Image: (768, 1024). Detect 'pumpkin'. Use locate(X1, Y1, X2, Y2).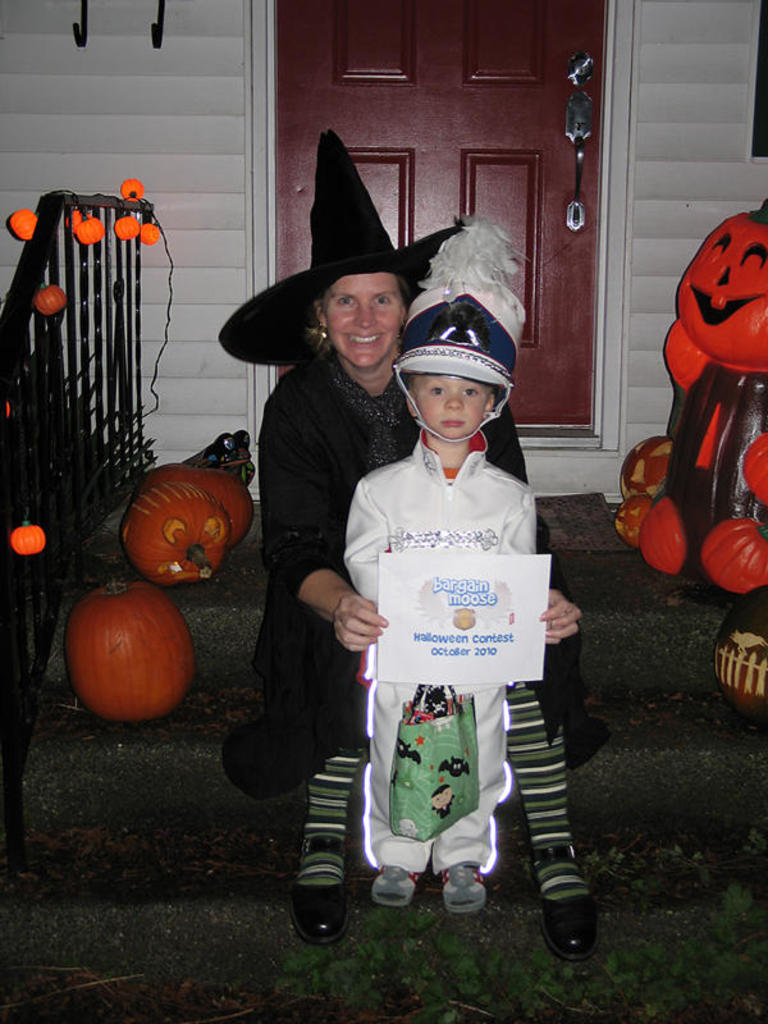
locate(703, 580, 767, 712).
